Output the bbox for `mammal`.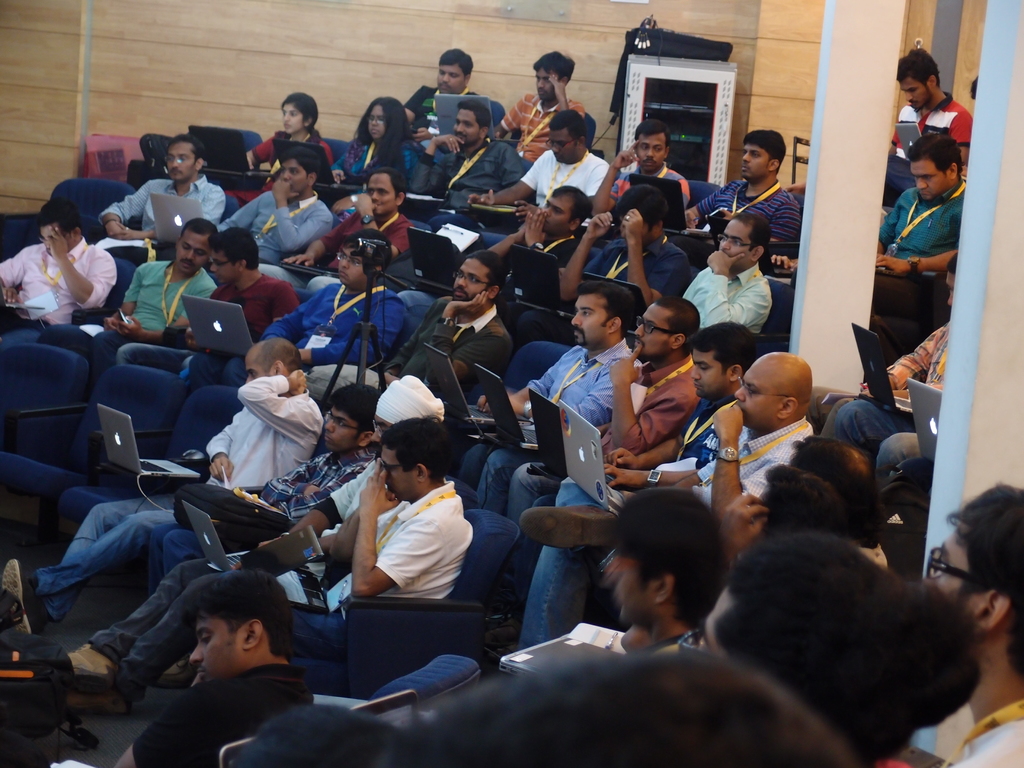
rect(111, 561, 319, 767).
